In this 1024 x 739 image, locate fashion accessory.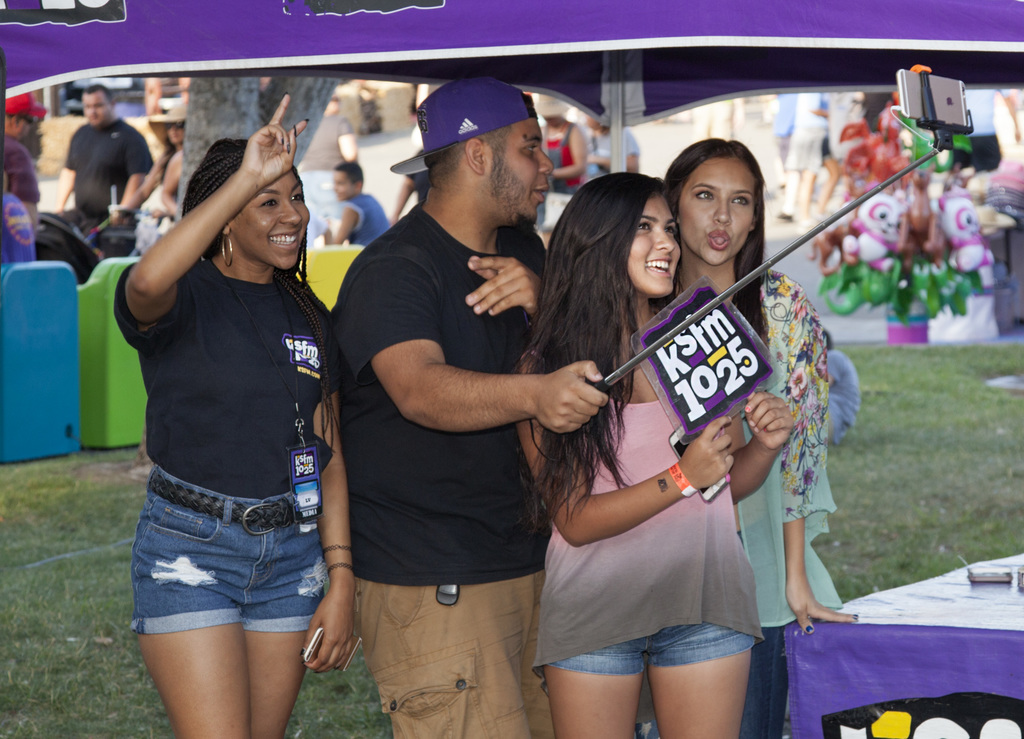
Bounding box: box=[327, 561, 356, 574].
